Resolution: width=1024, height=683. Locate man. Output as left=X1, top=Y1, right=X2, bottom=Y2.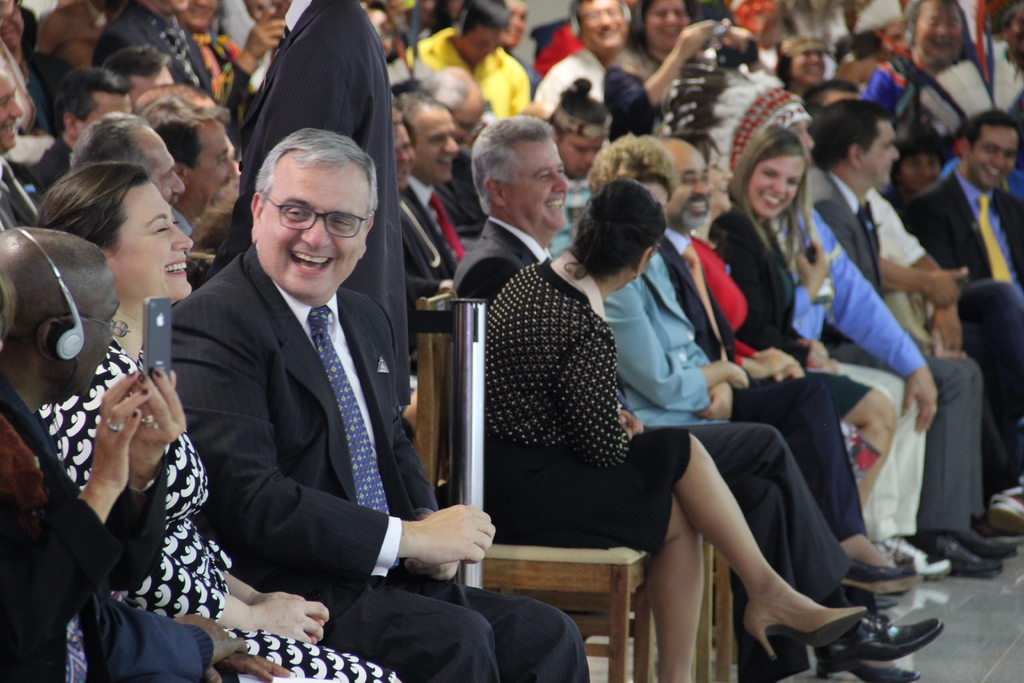
left=406, top=0, right=522, bottom=124.
